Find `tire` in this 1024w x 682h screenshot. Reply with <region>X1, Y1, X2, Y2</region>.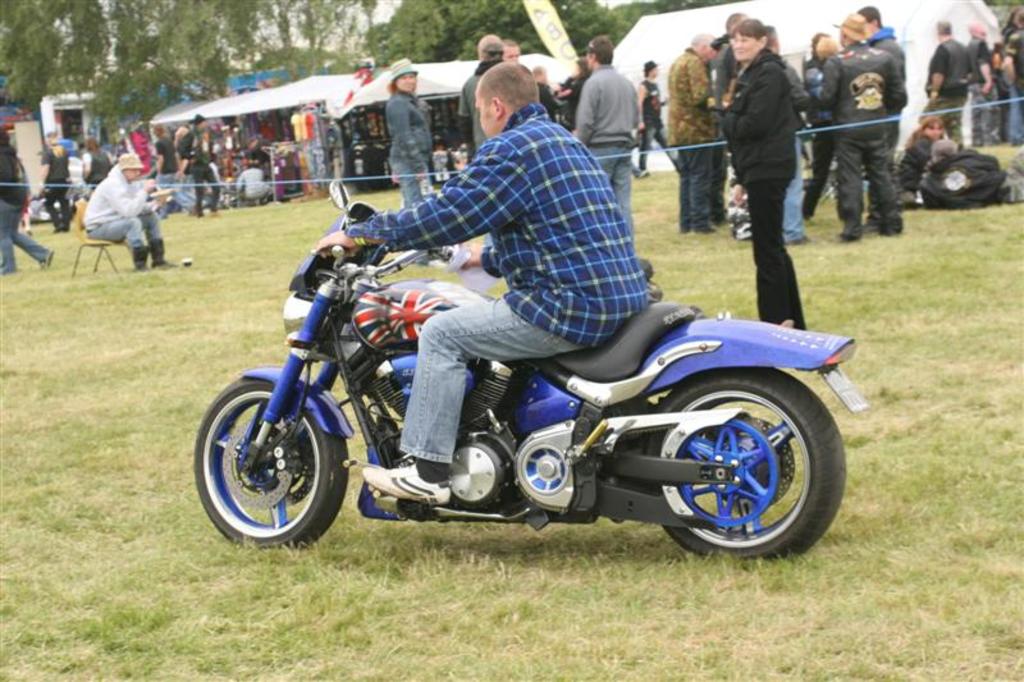
<region>196, 375, 351, 553</region>.
